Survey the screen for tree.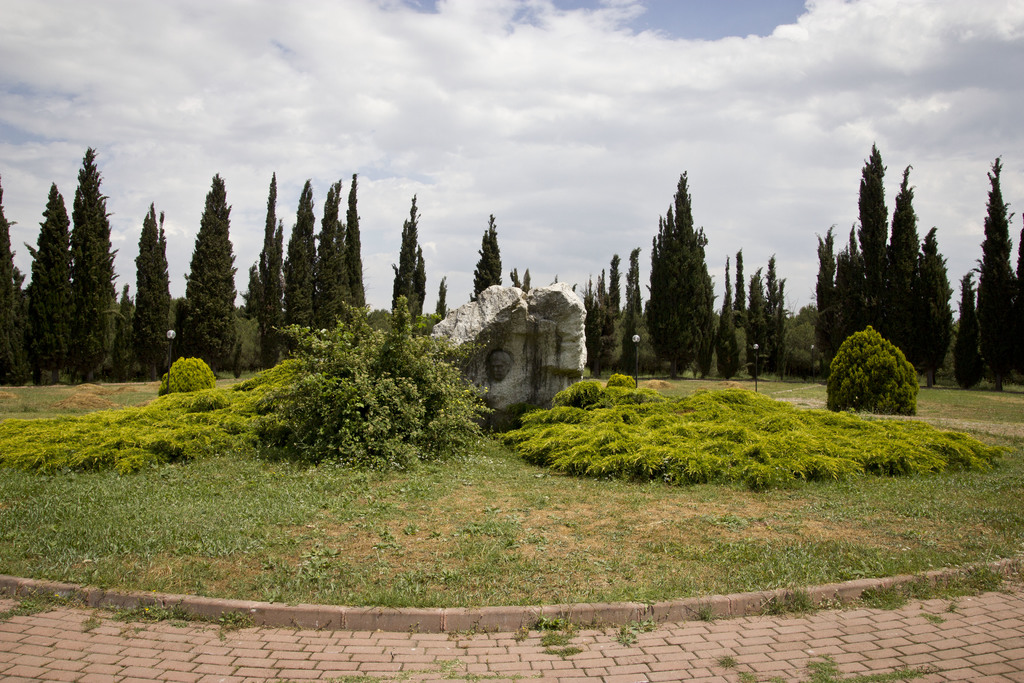
Survey found: <bbox>1014, 210, 1023, 348</bbox>.
